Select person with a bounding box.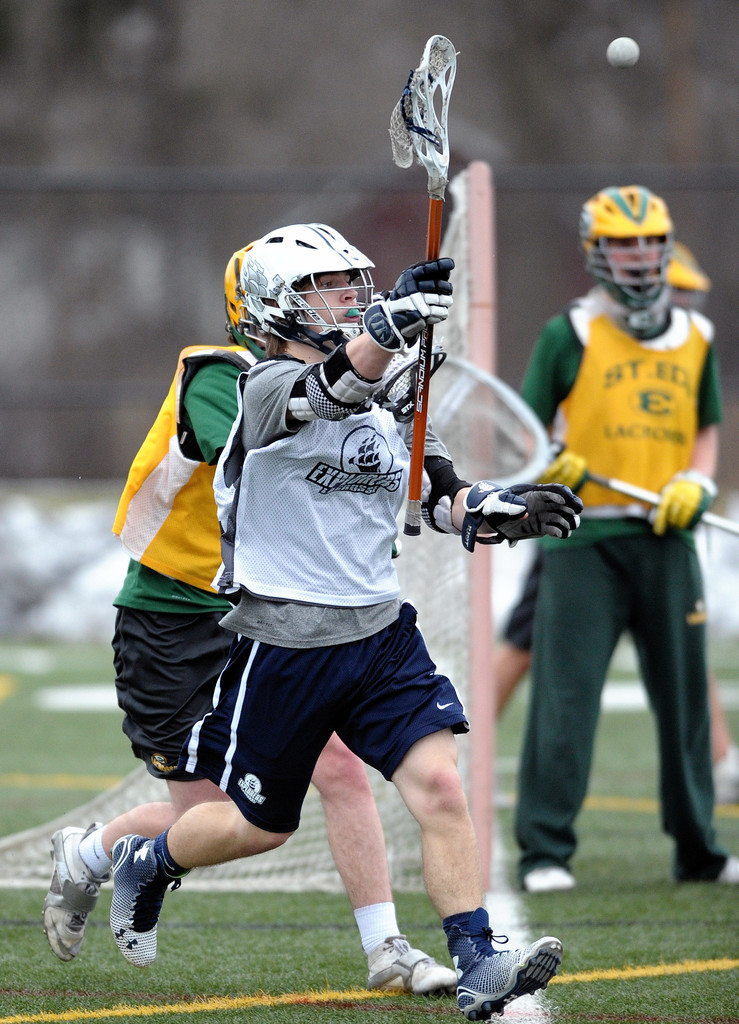
crop(489, 235, 738, 802).
